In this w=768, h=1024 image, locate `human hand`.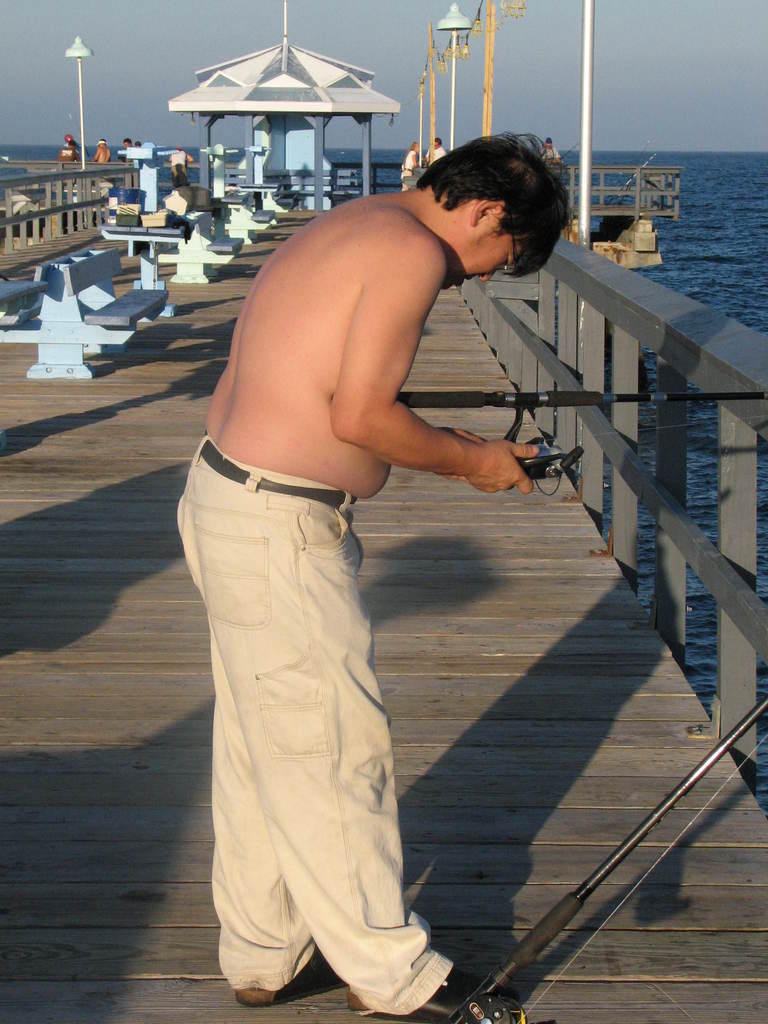
Bounding box: box(442, 423, 484, 479).
